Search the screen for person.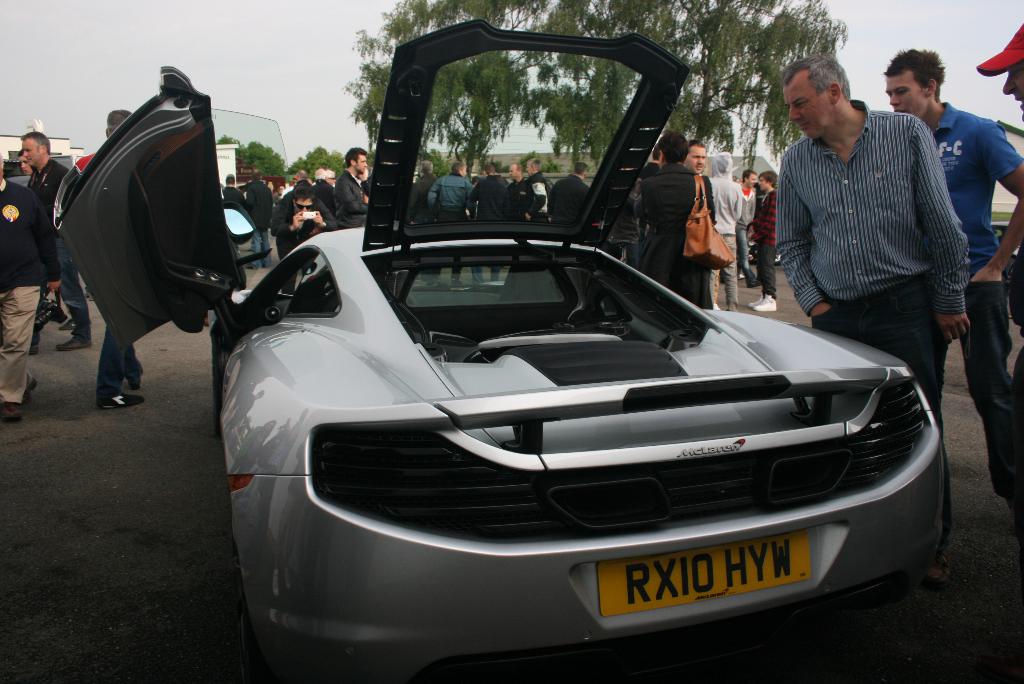
Found at locate(764, 170, 778, 313).
